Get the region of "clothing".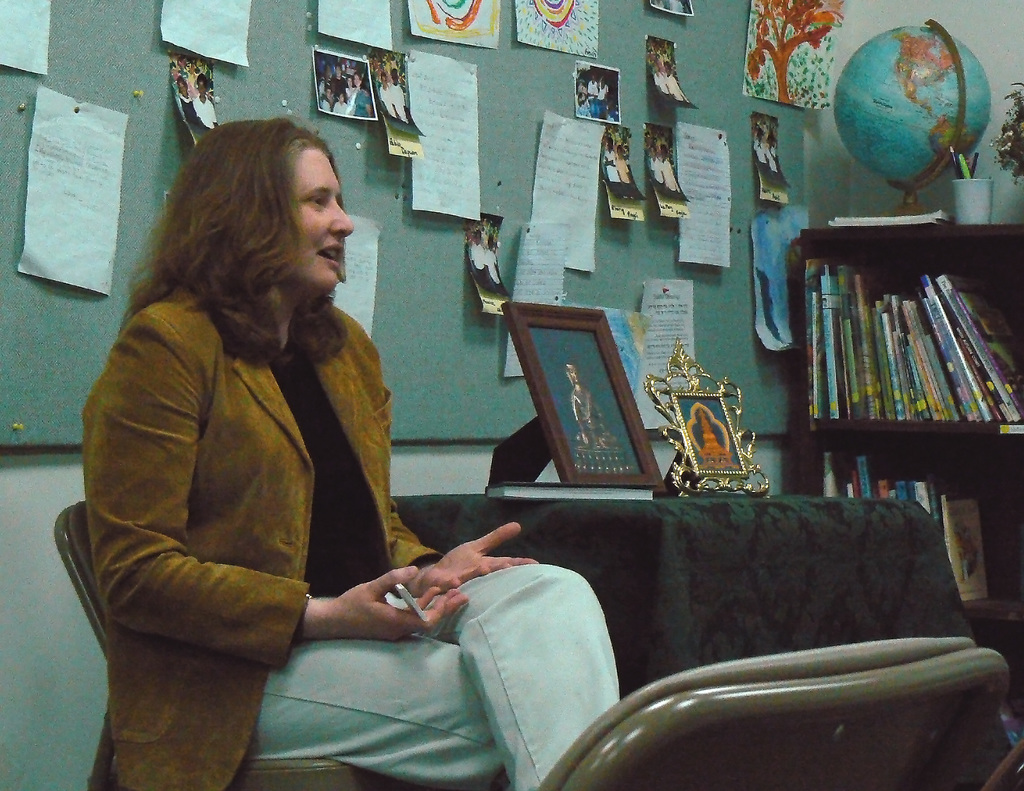
(667, 77, 686, 100).
